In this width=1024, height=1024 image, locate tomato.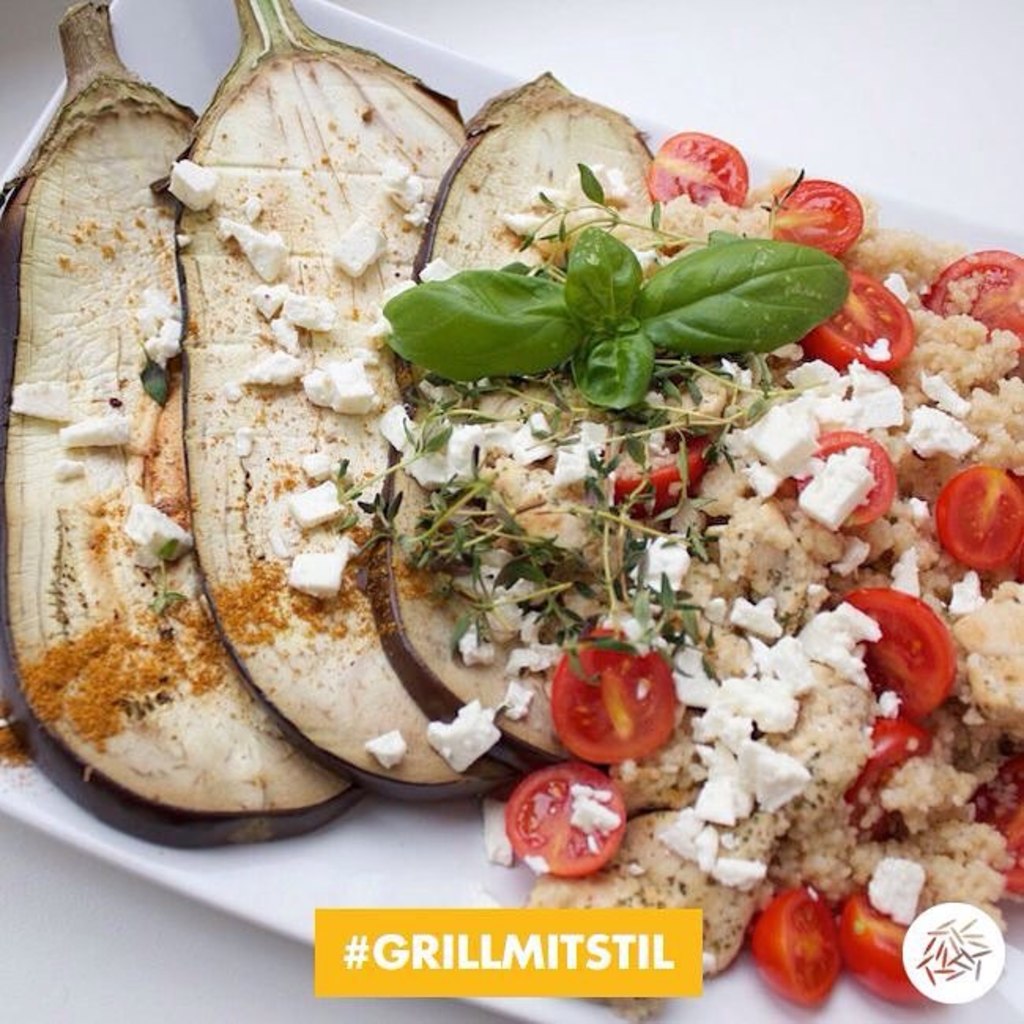
Bounding box: 616, 435, 720, 509.
